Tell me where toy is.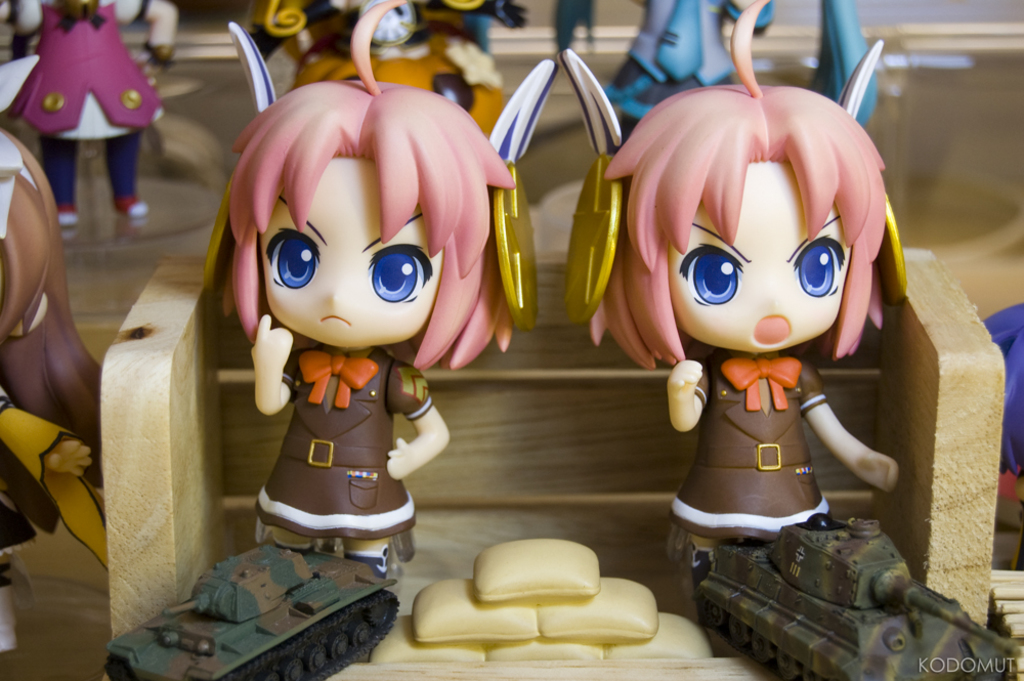
toy is at (369, 611, 492, 664).
